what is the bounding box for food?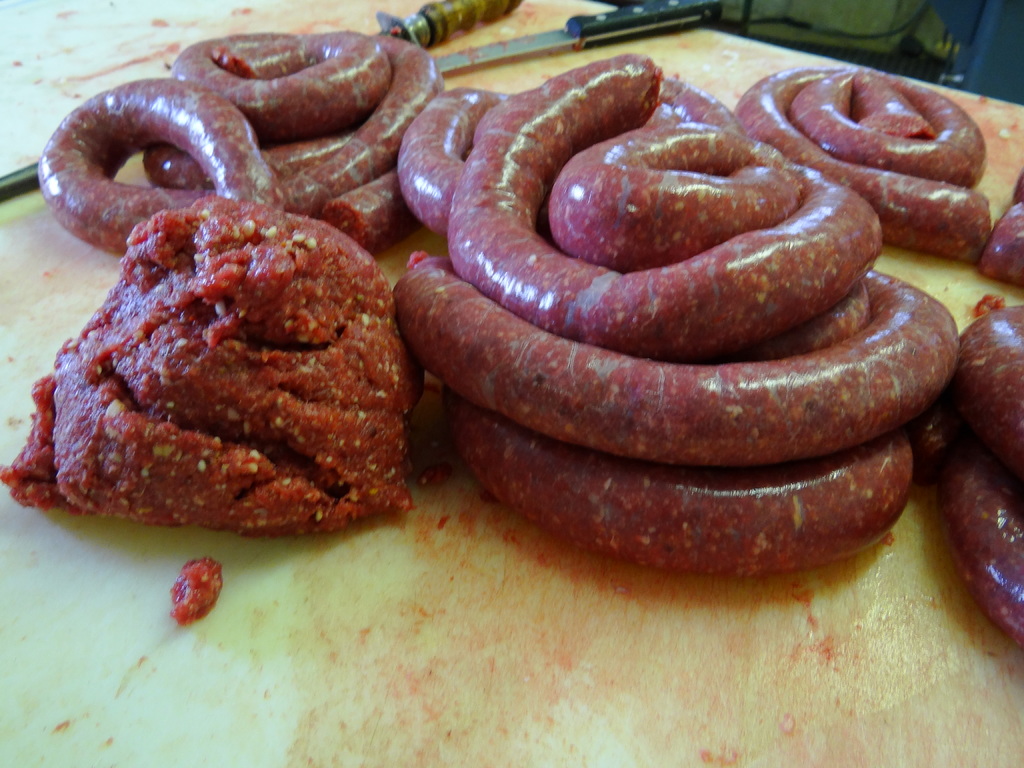
(19,211,390,550).
